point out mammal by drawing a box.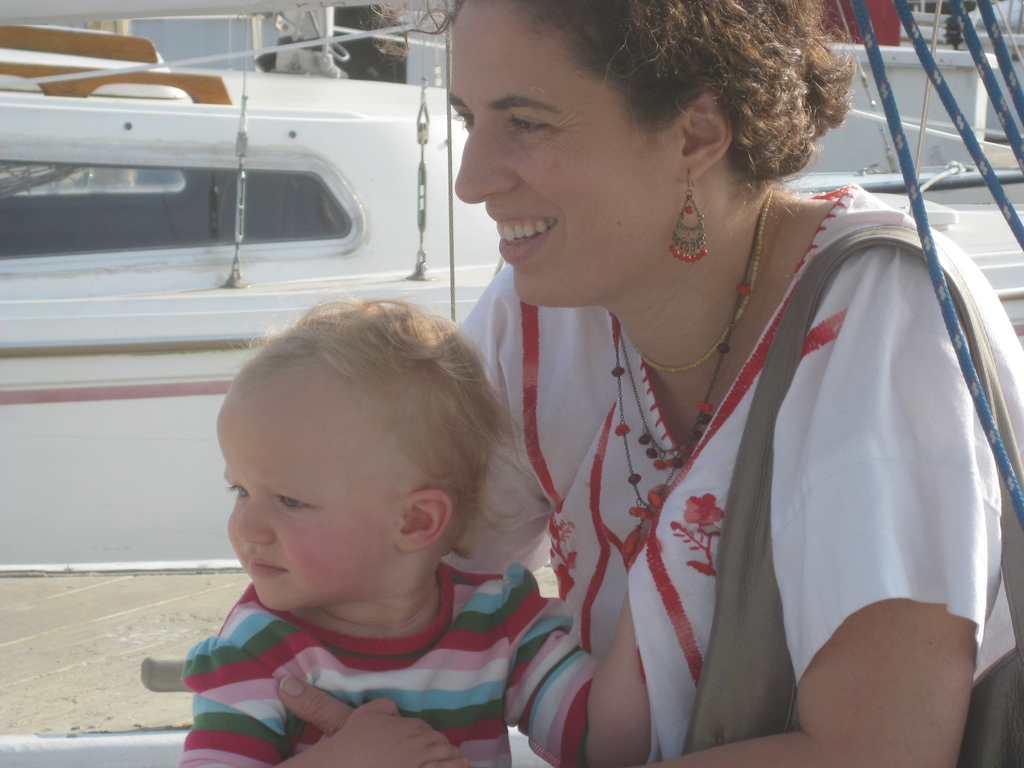
(285, 0, 1023, 765).
